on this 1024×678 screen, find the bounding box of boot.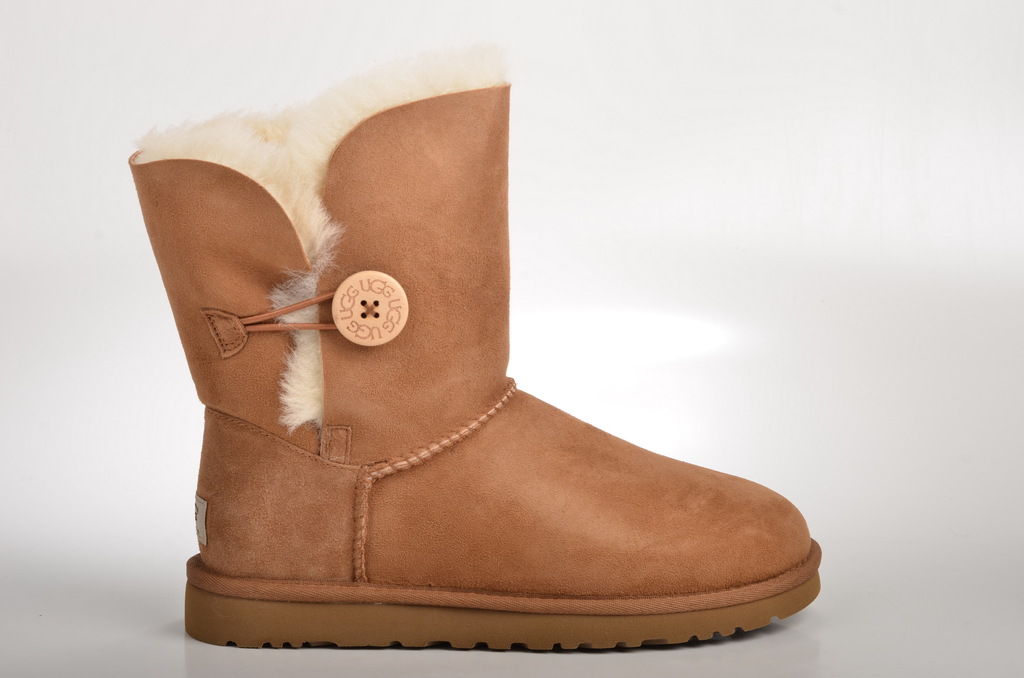
Bounding box: (127, 40, 821, 648).
